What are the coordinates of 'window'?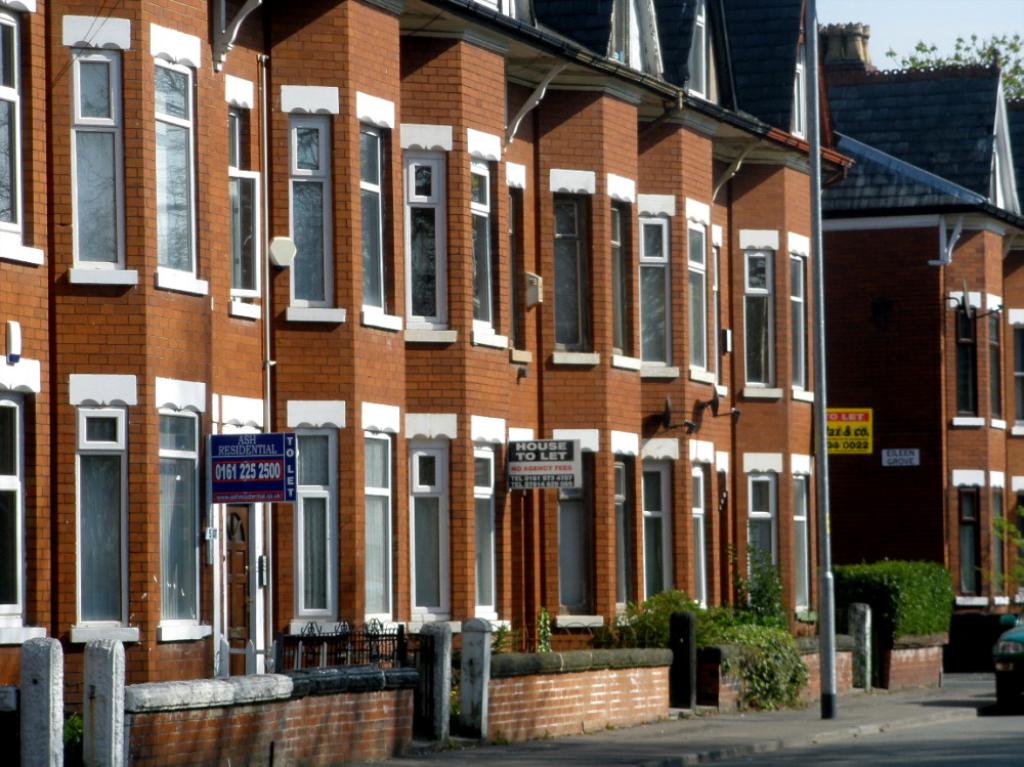
BBox(358, 433, 395, 627).
